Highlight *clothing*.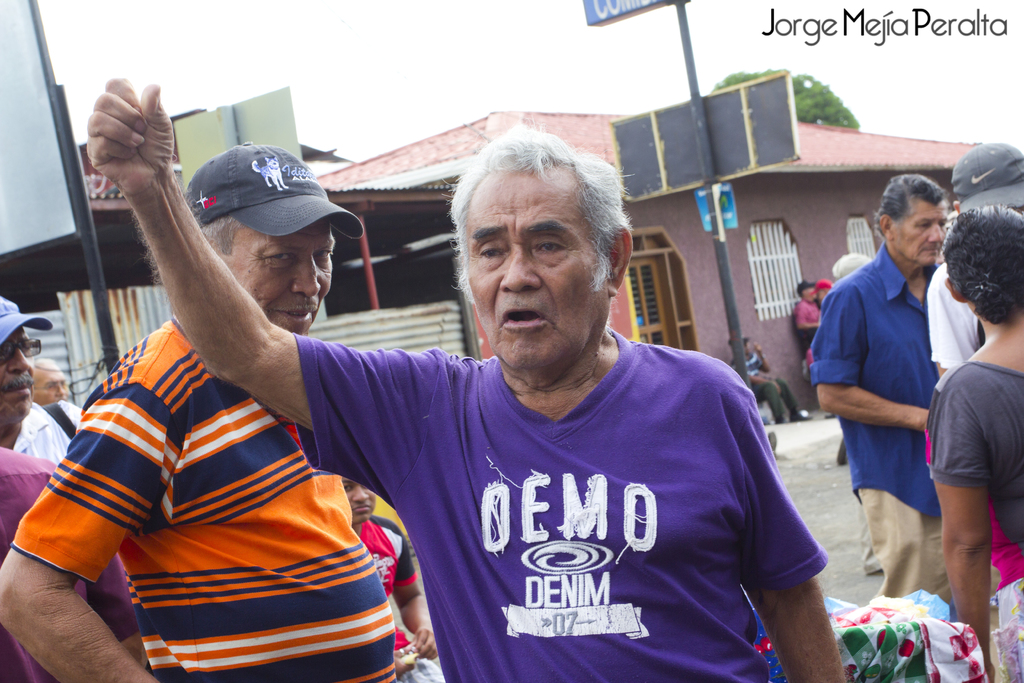
Highlighted region: {"left": 38, "top": 257, "right": 402, "bottom": 670}.
